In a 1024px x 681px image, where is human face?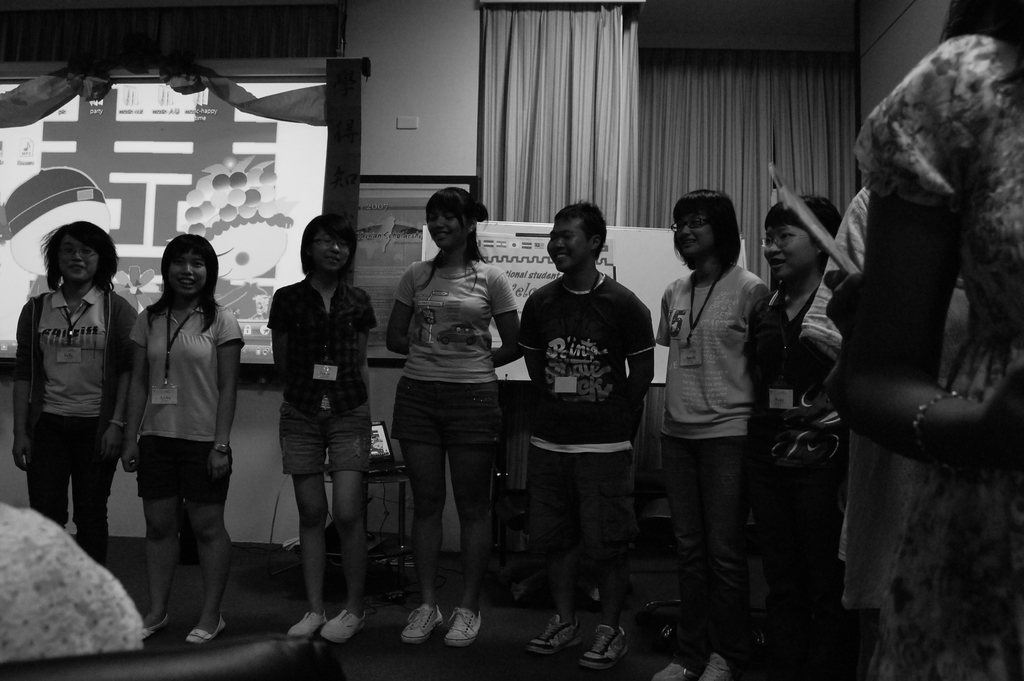
[x1=676, y1=209, x2=714, y2=258].
